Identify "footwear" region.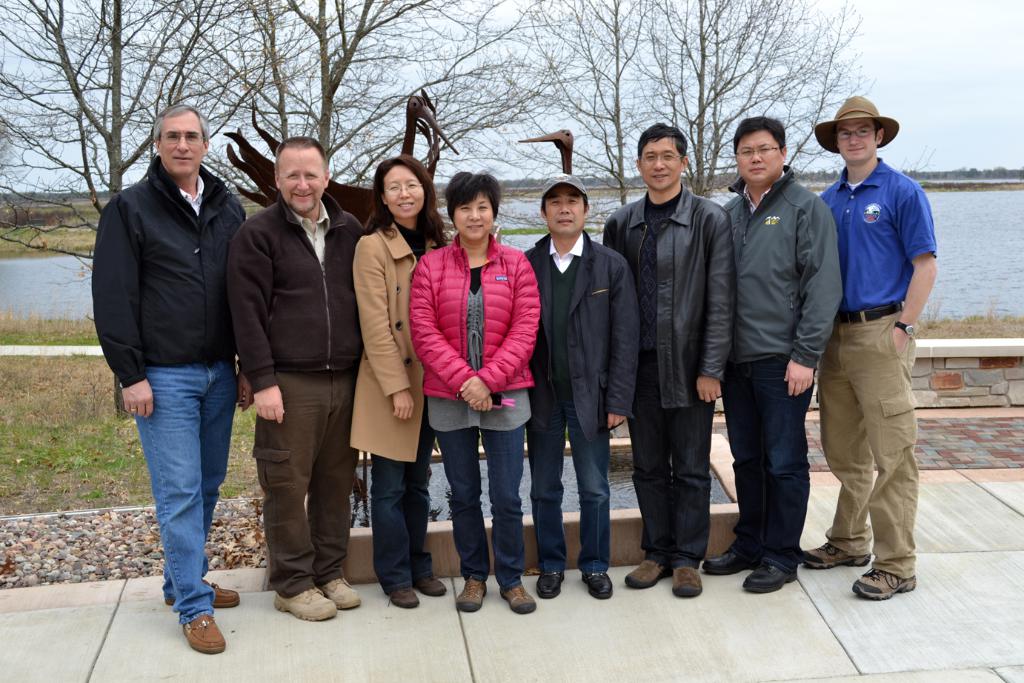
Region: 182:613:227:658.
